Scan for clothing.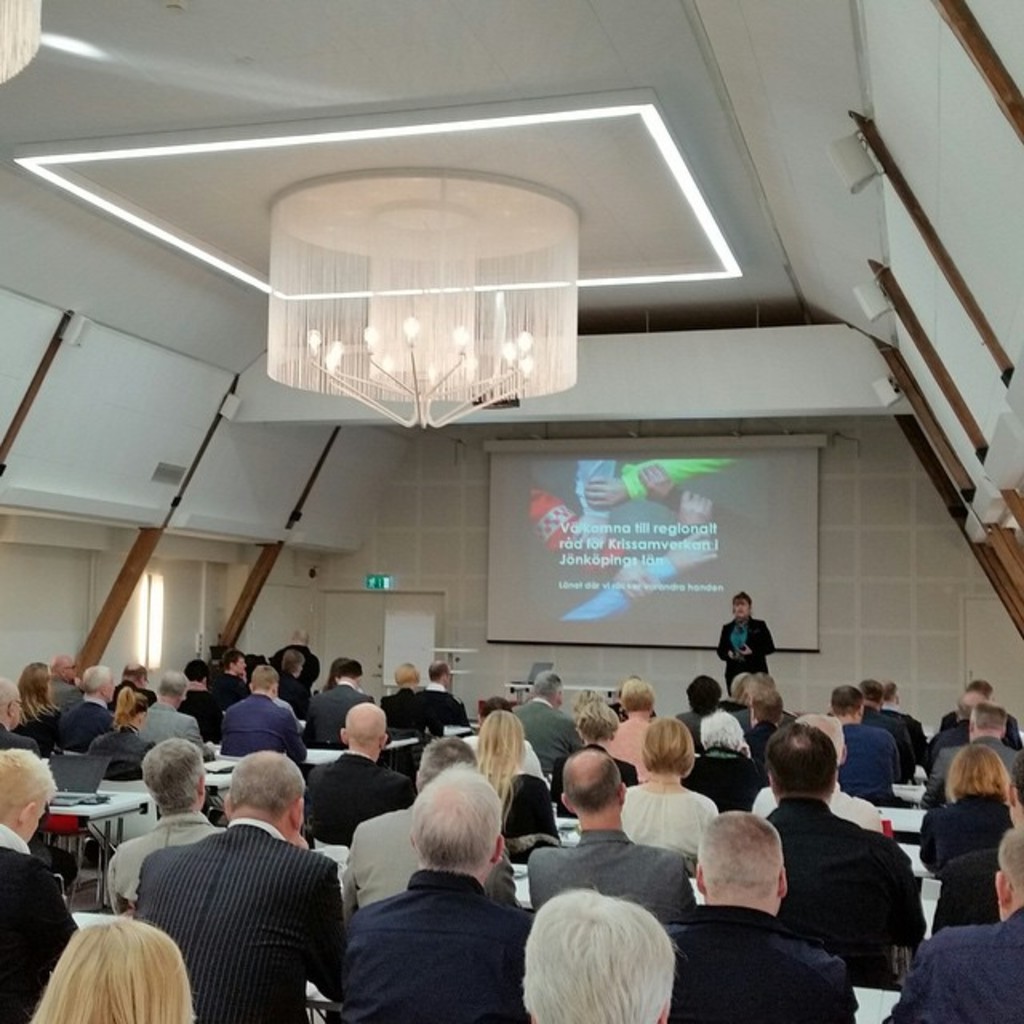
Scan result: bbox=[837, 720, 904, 811].
